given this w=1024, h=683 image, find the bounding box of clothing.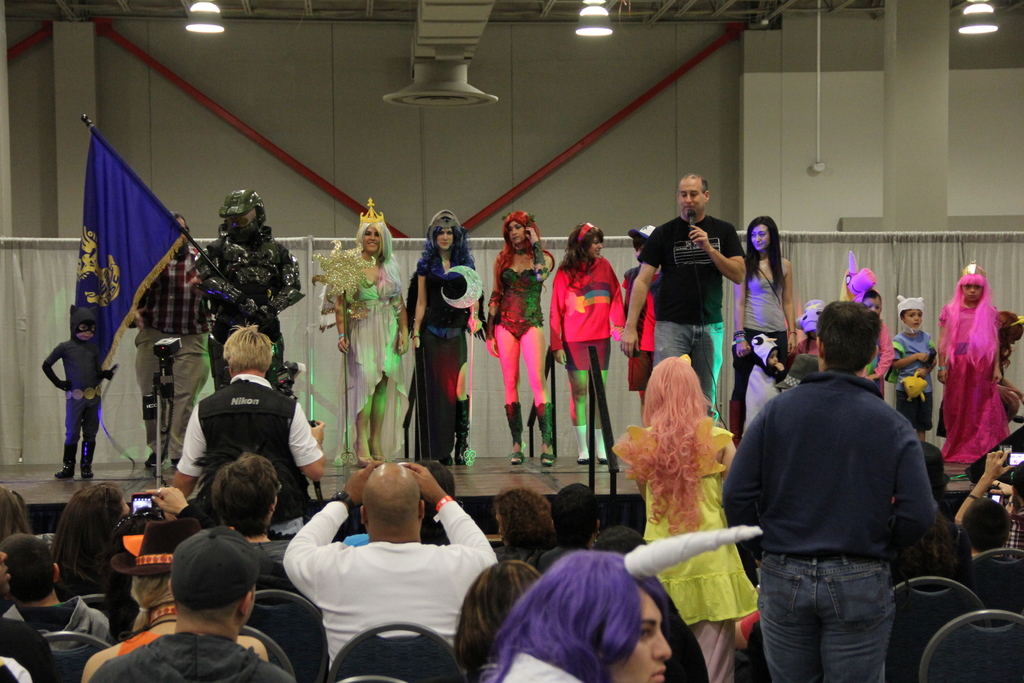
l=411, t=247, r=477, b=453.
